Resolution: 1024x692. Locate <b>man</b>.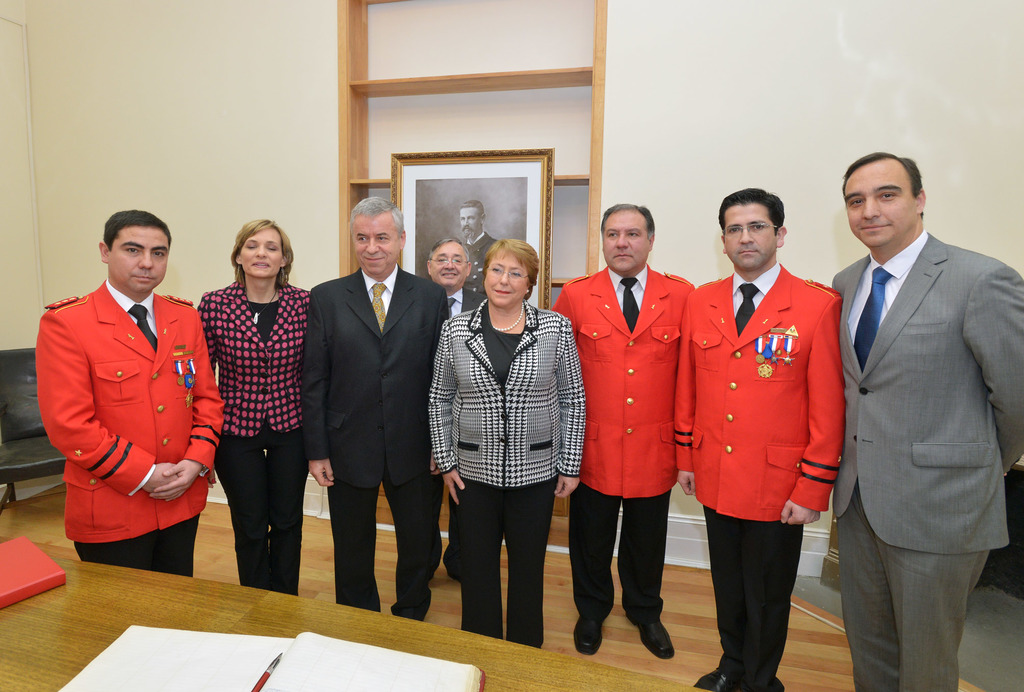
(826, 146, 1023, 691).
